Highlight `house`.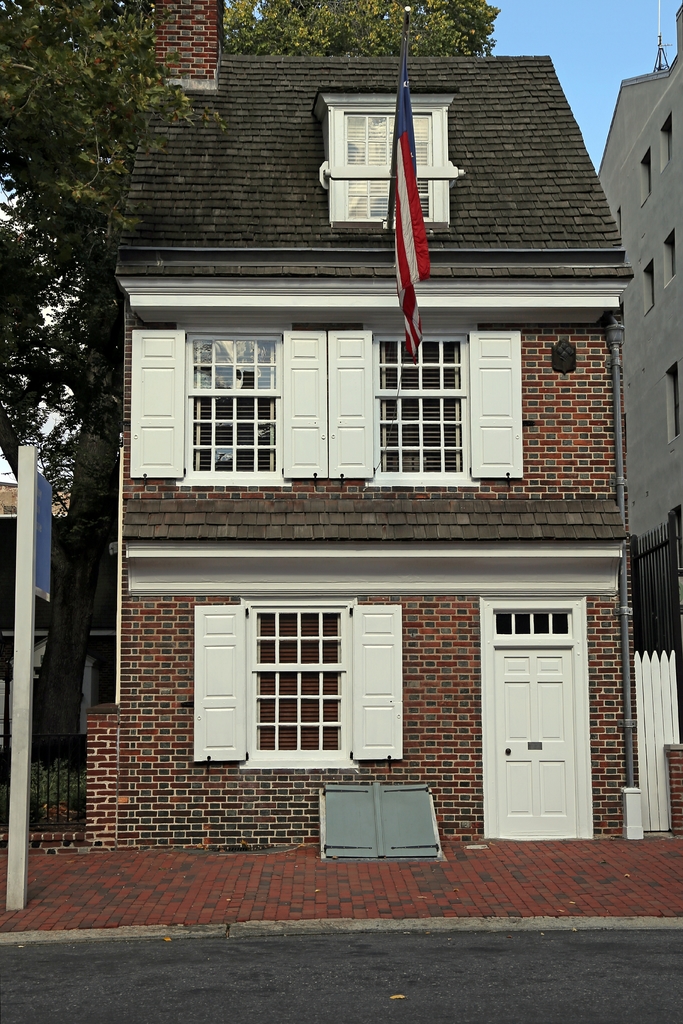
Highlighted region: locate(76, 17, 675, 884).
